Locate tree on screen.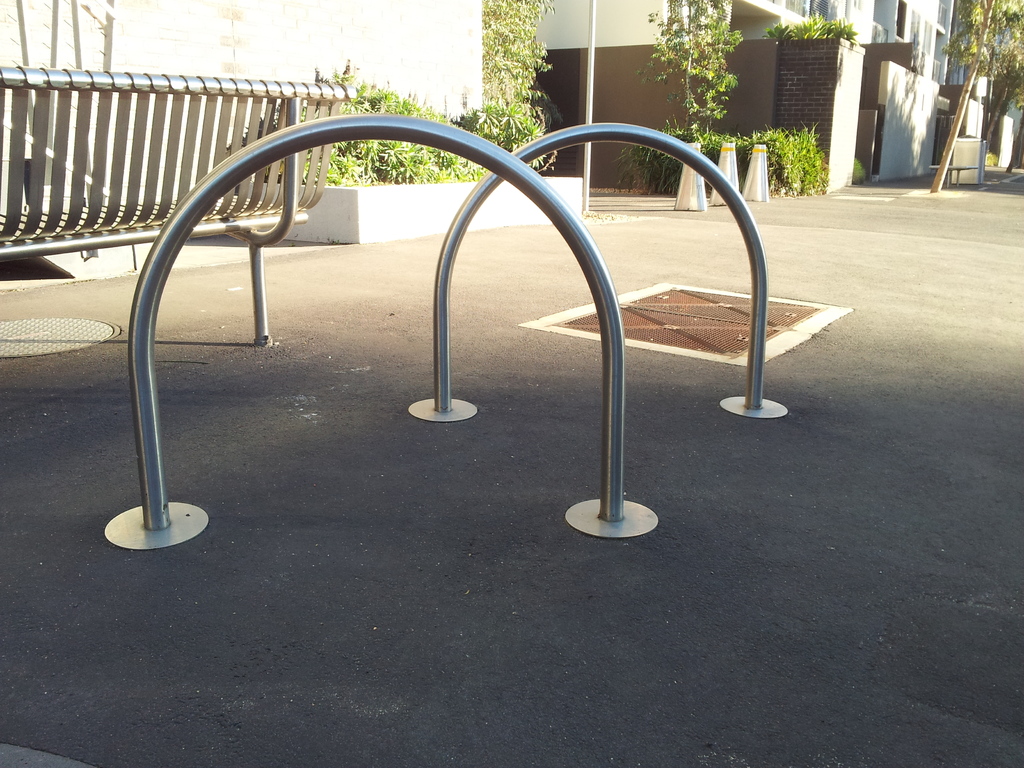
On screen at region(616, 0, 787, 200).
